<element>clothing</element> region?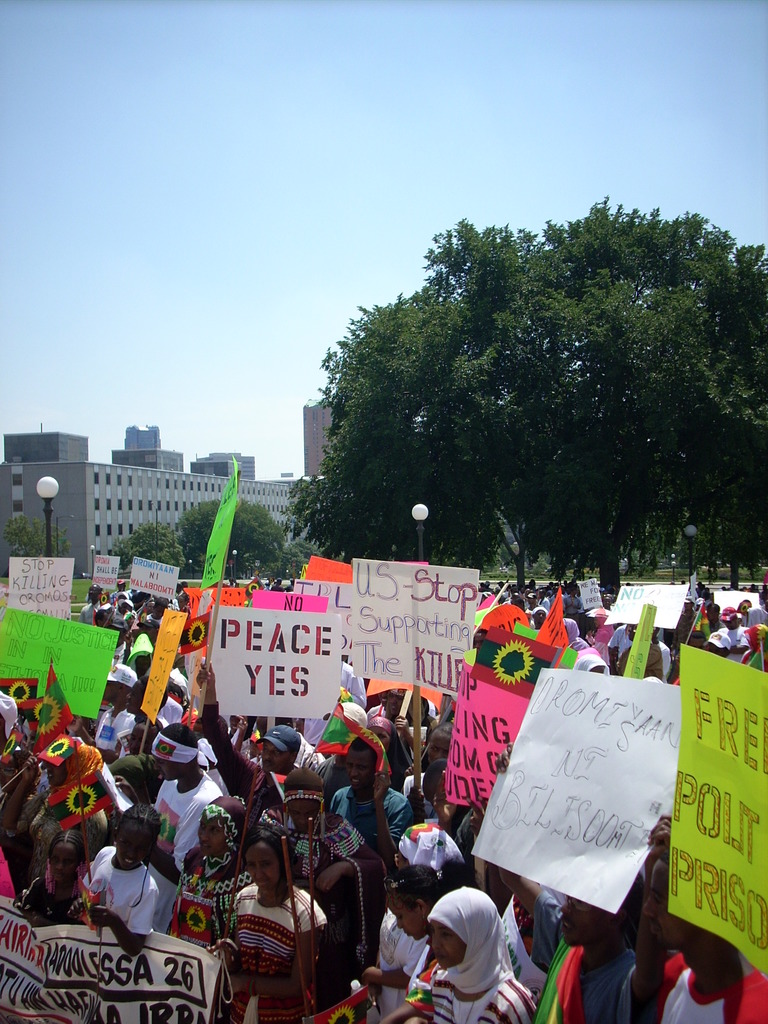
bbox(71, 850, 179, 944)
